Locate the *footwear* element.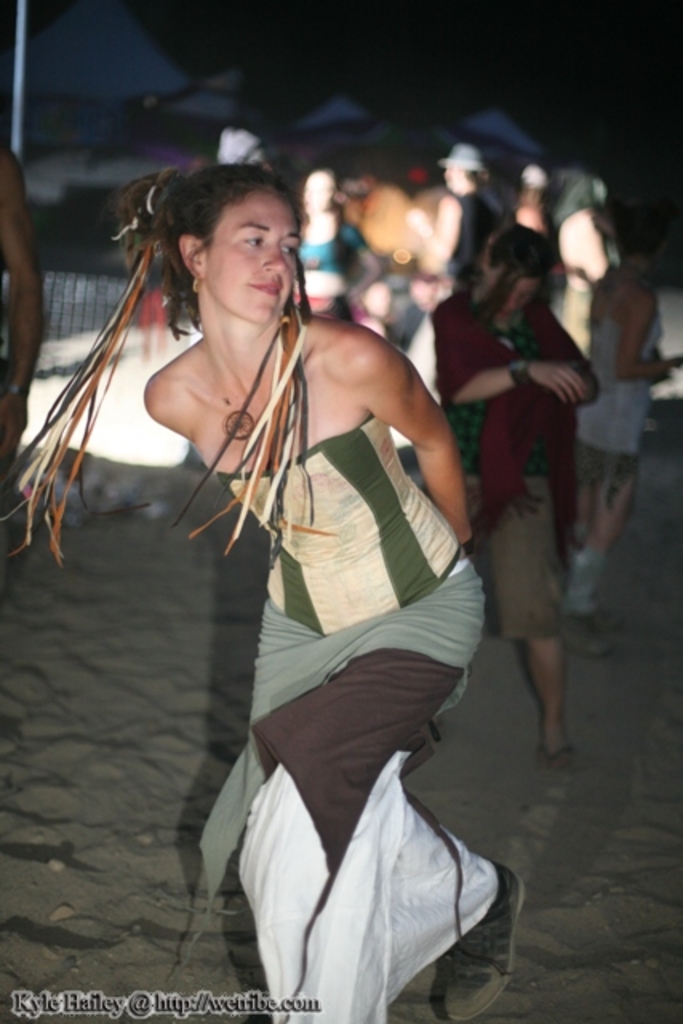
Element bbox: 560 613 608 670.
